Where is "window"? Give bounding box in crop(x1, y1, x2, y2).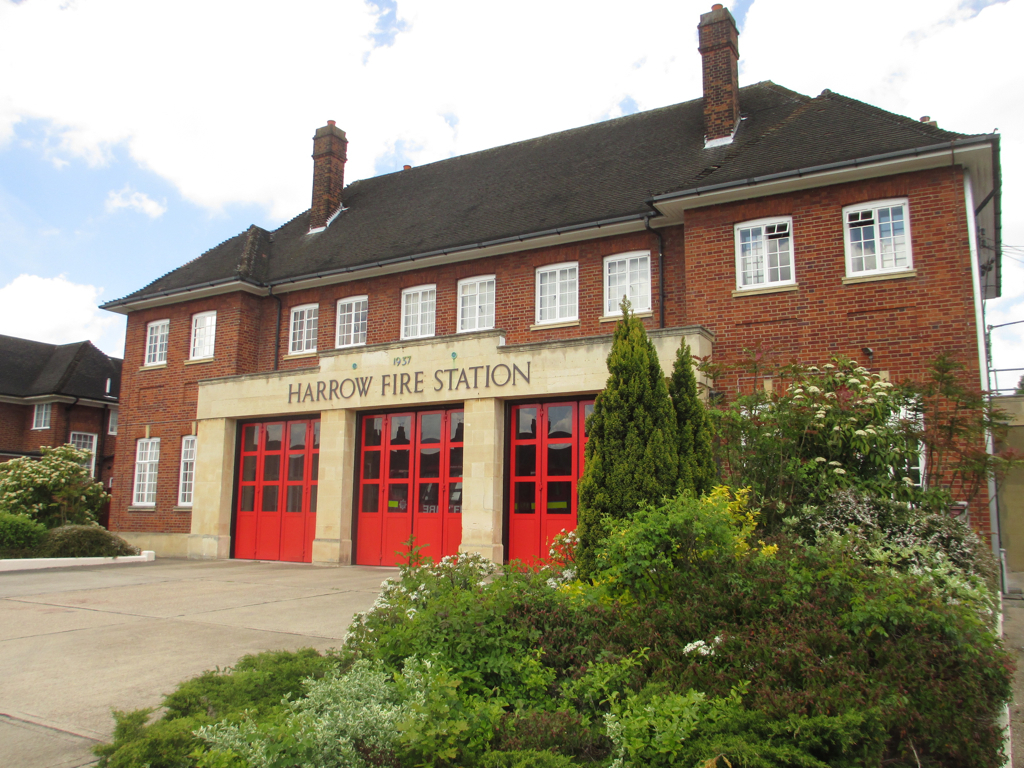
crop(726, 216, 802, 299).
